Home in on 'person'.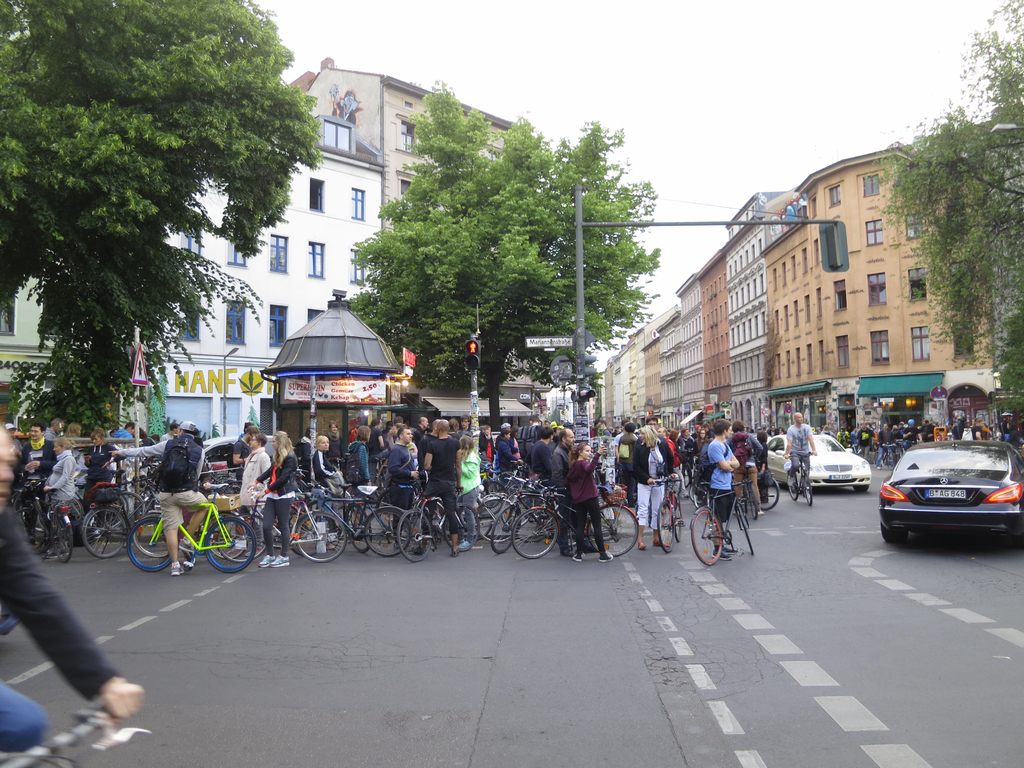
Homed in at box(309, 436, 342, 551).
